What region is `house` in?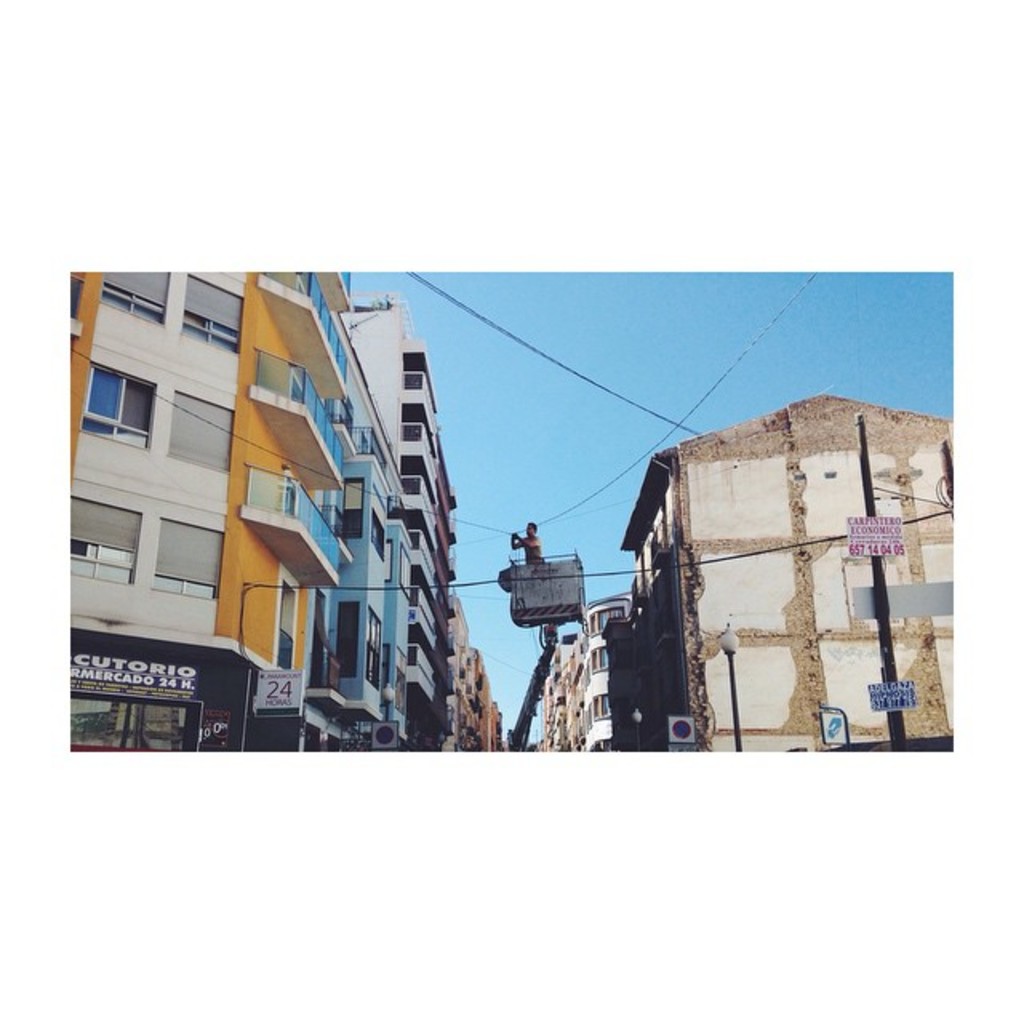
<bbox>618, 395, 958, 752</bbox>.
